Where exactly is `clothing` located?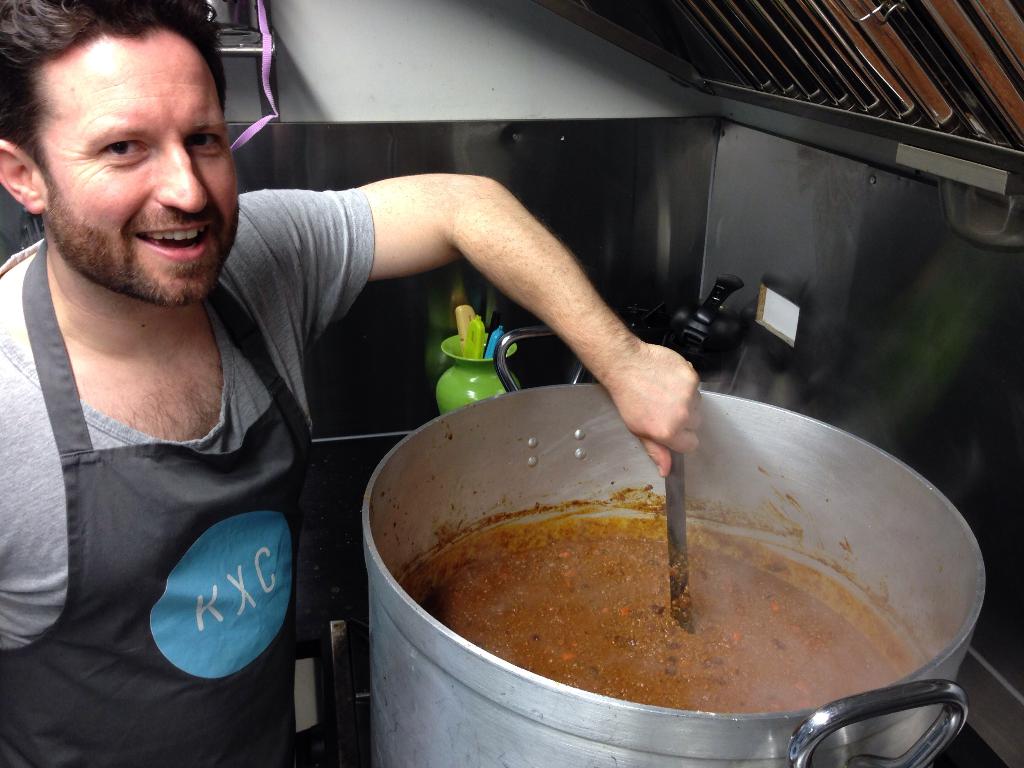
Its bounding box is crop(0, 227, 348, 737).
